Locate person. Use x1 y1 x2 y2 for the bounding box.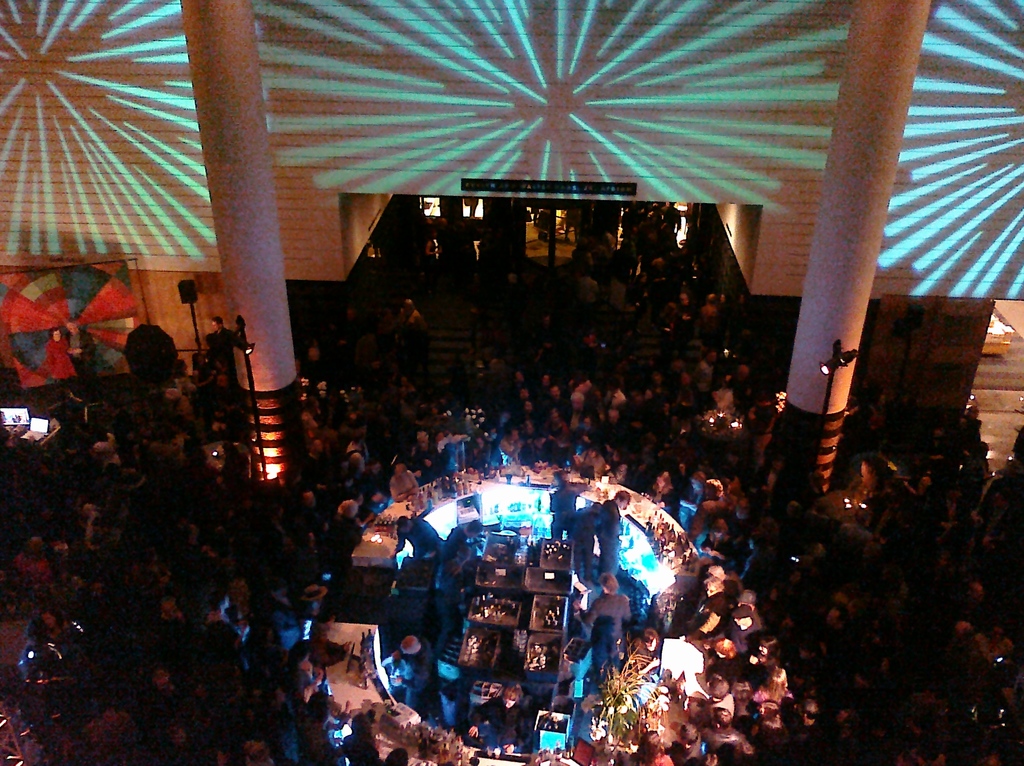
691 473 739 539.
